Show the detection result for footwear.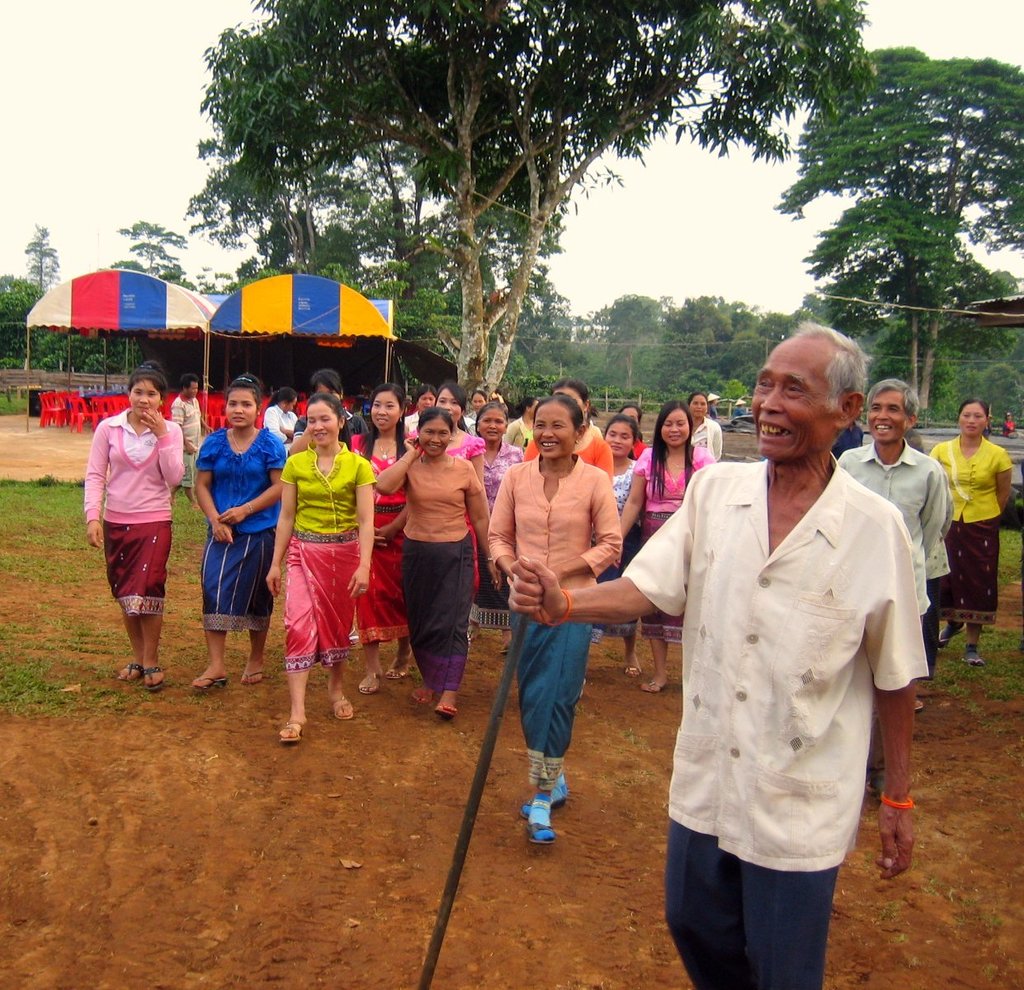
region(385, 660, 399, 677).
